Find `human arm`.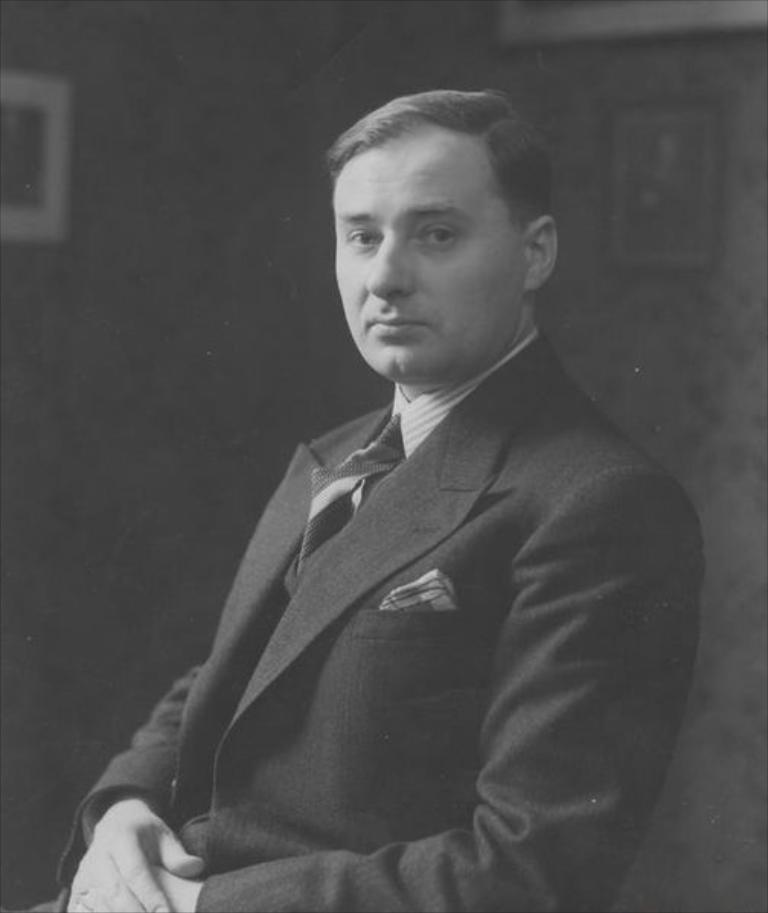
55,722,212,912.
